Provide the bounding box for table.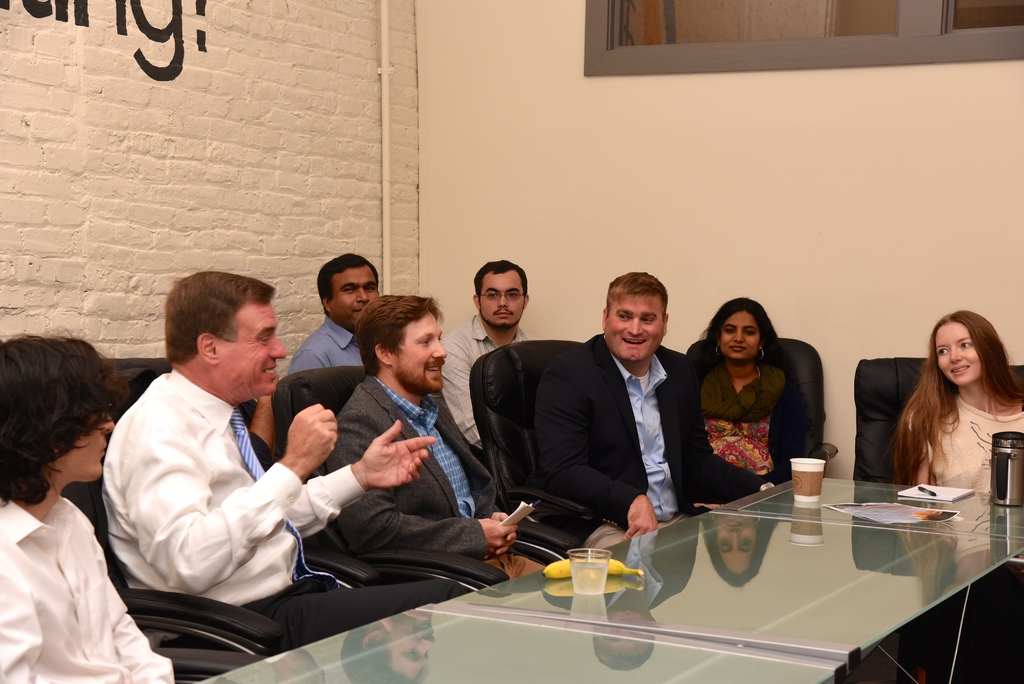
178:585:866:683.
